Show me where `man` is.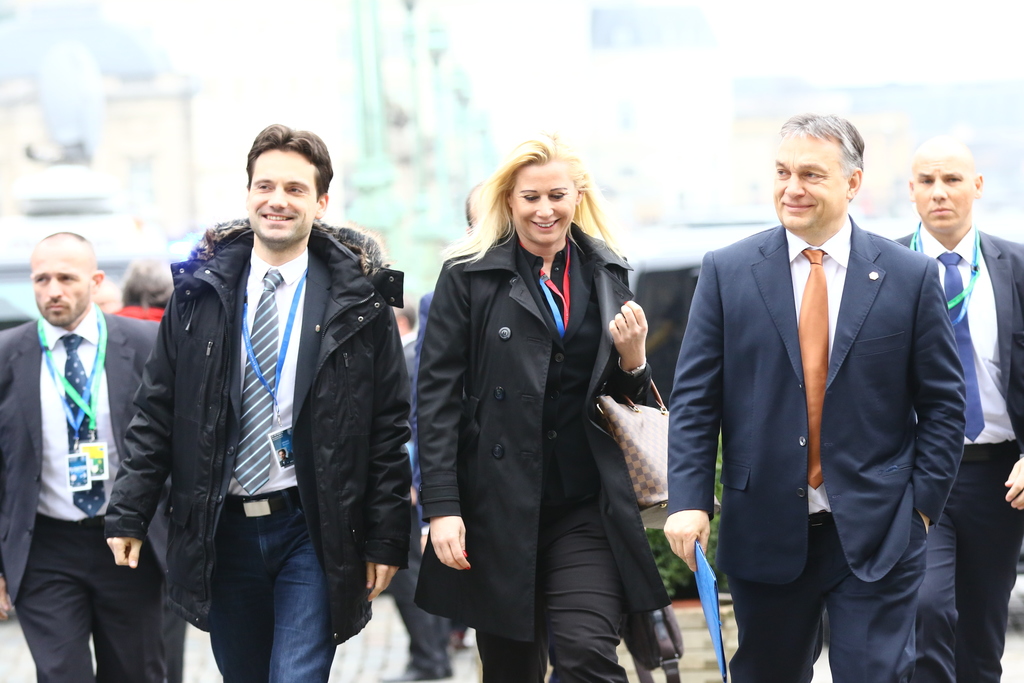
`man` is at pyautogui.locateOnScreen(6, 213, 159, 666).
